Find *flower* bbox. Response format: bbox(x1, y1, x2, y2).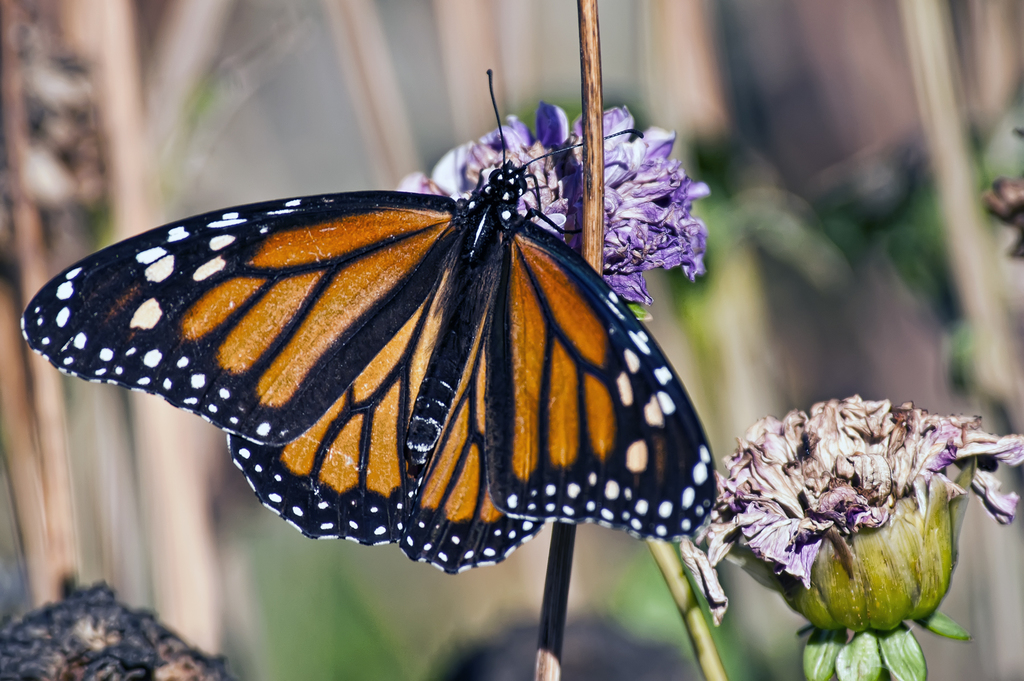
bbox(400, 100, 708, 306).
